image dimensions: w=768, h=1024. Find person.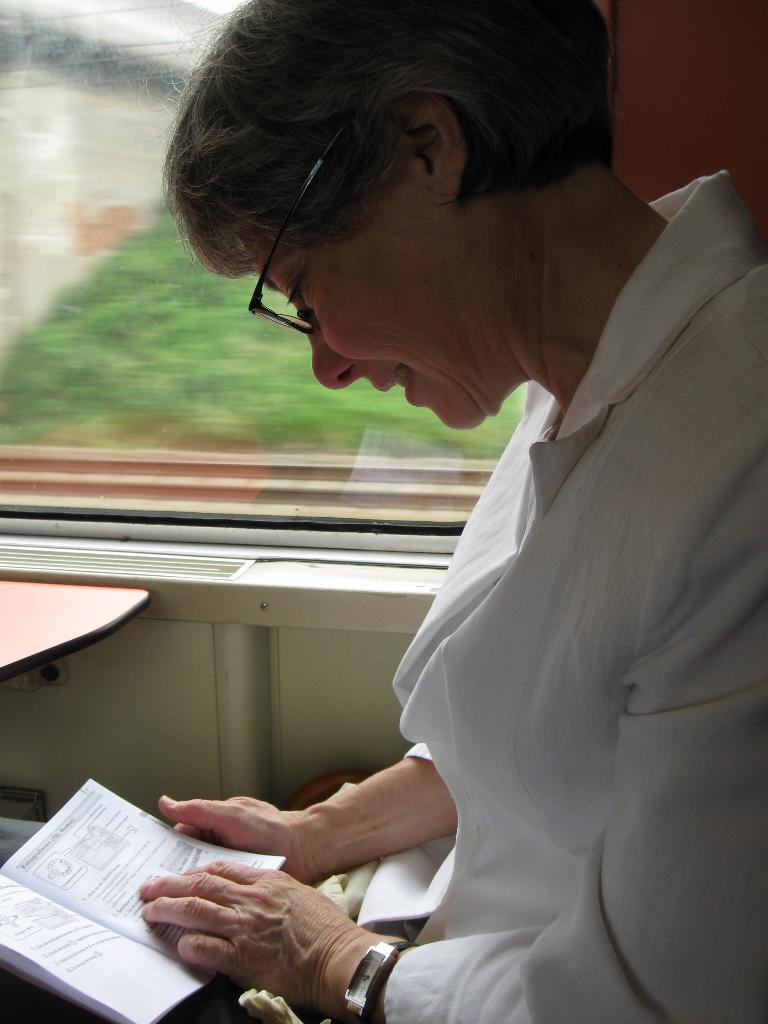
(168, 1, 767, 1023).
